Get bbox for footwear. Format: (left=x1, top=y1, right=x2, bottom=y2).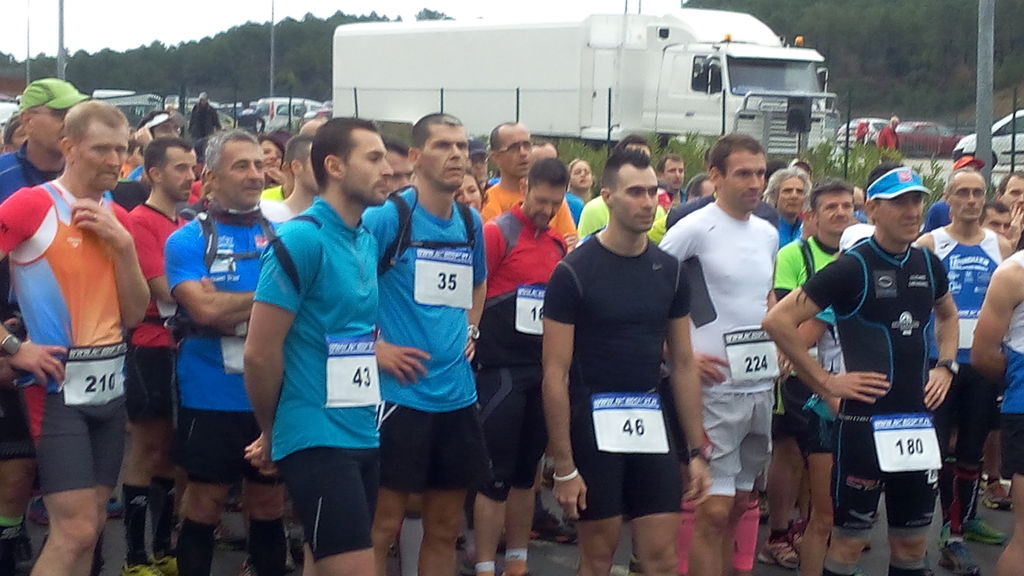
(left=756, top=517, right=808, bottom=568).
